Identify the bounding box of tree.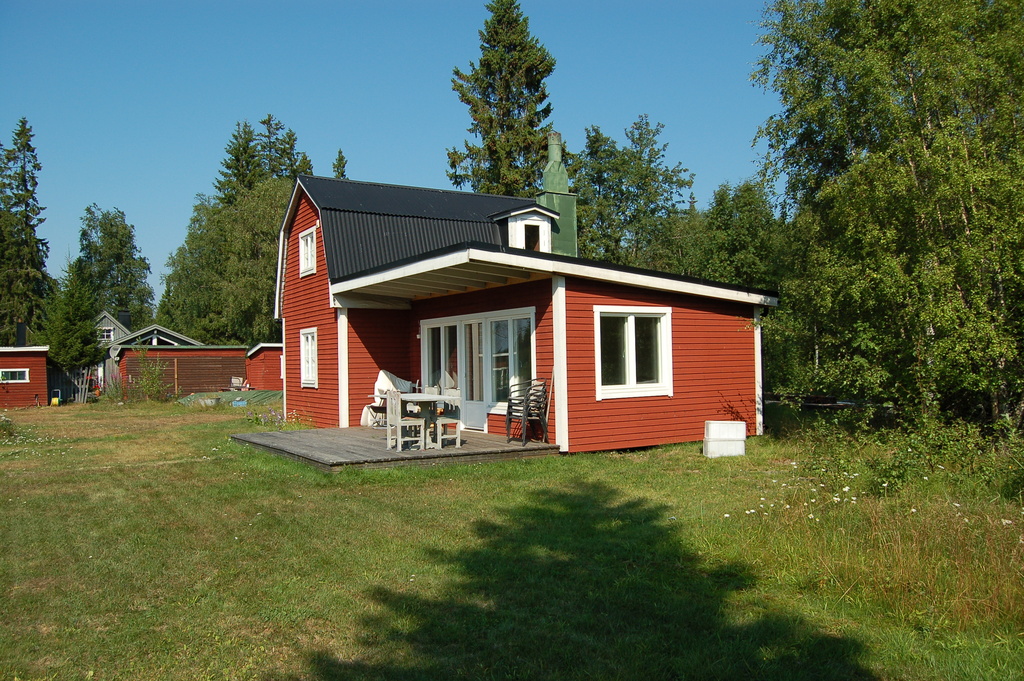
Rect(261, 115, 310, 188).
